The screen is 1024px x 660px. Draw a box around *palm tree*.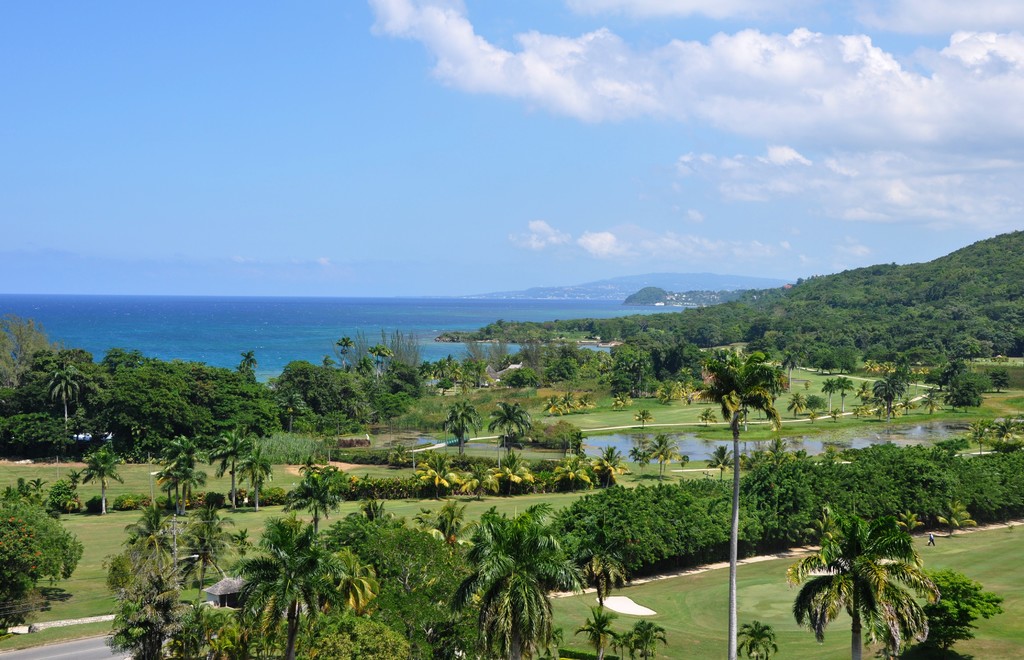
Rect(471, 408, 532, 465).
